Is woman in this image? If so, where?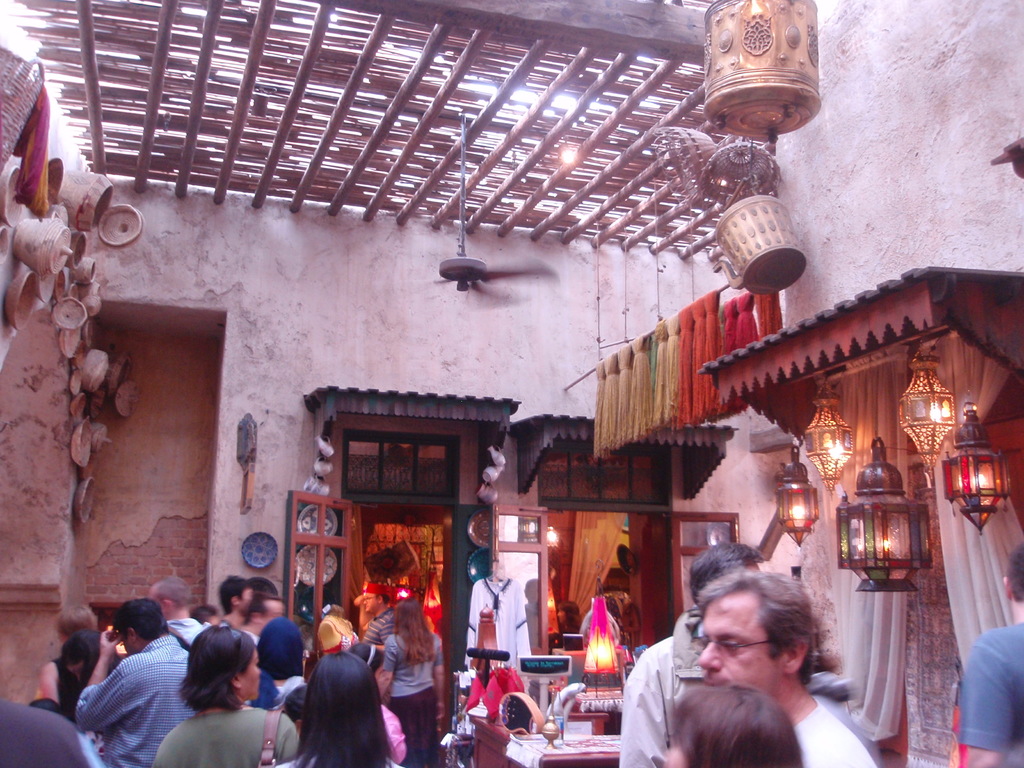
Yes, at 144:626:275:758.
